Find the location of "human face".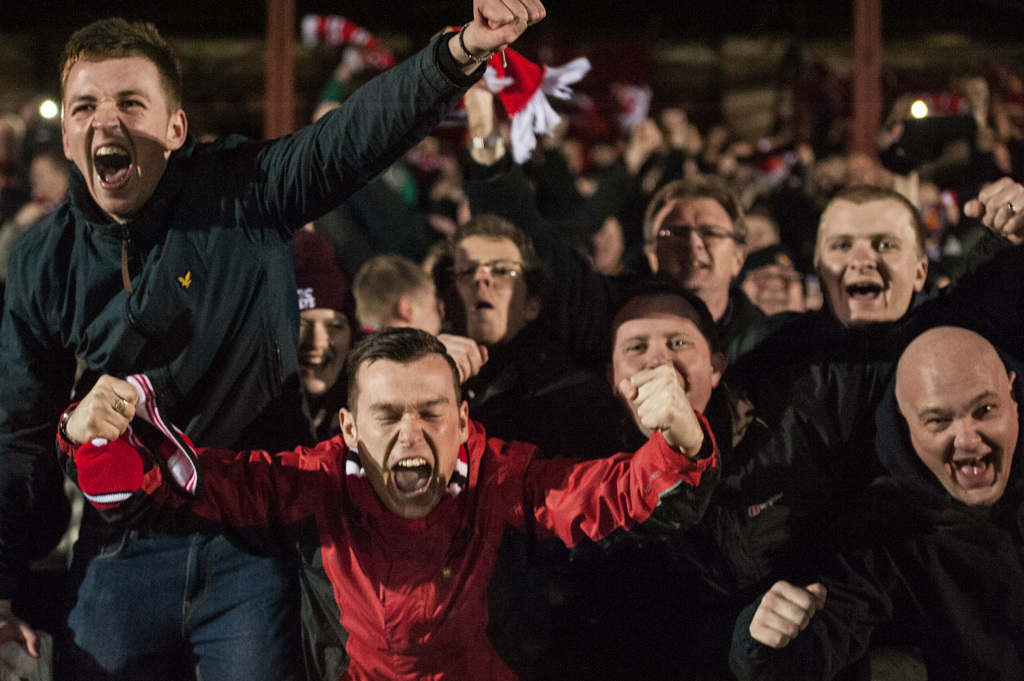
Location: region(820, 203, 916, 329).
